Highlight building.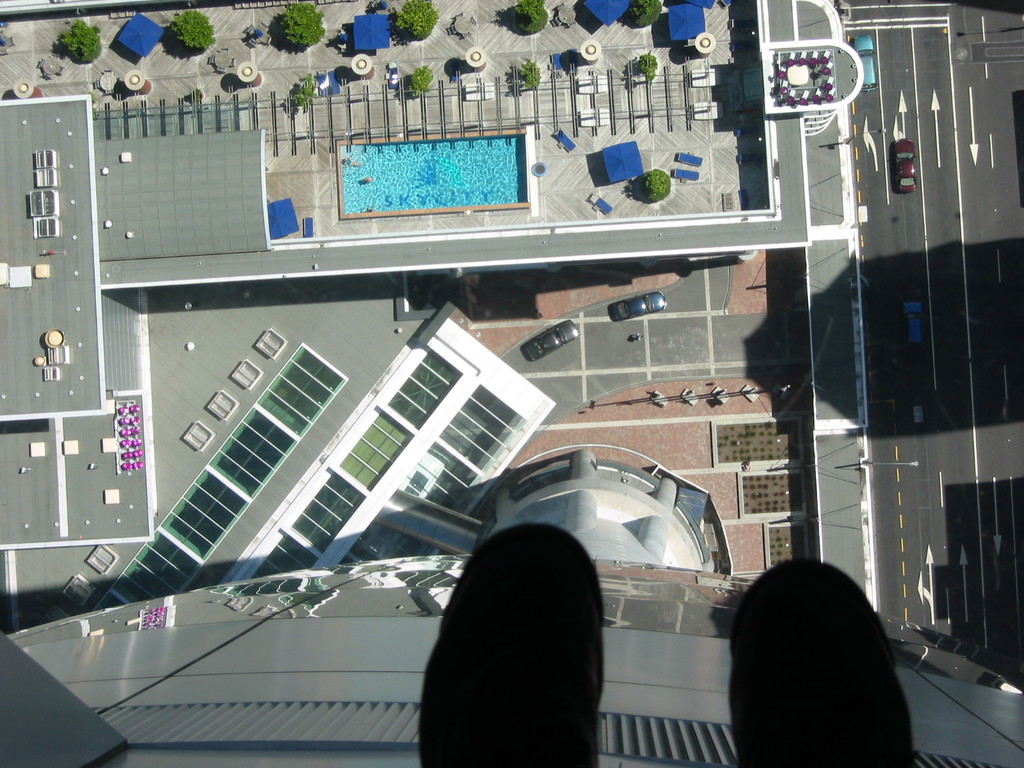
Highlighted region: box(0, 0, 1023, 767).
